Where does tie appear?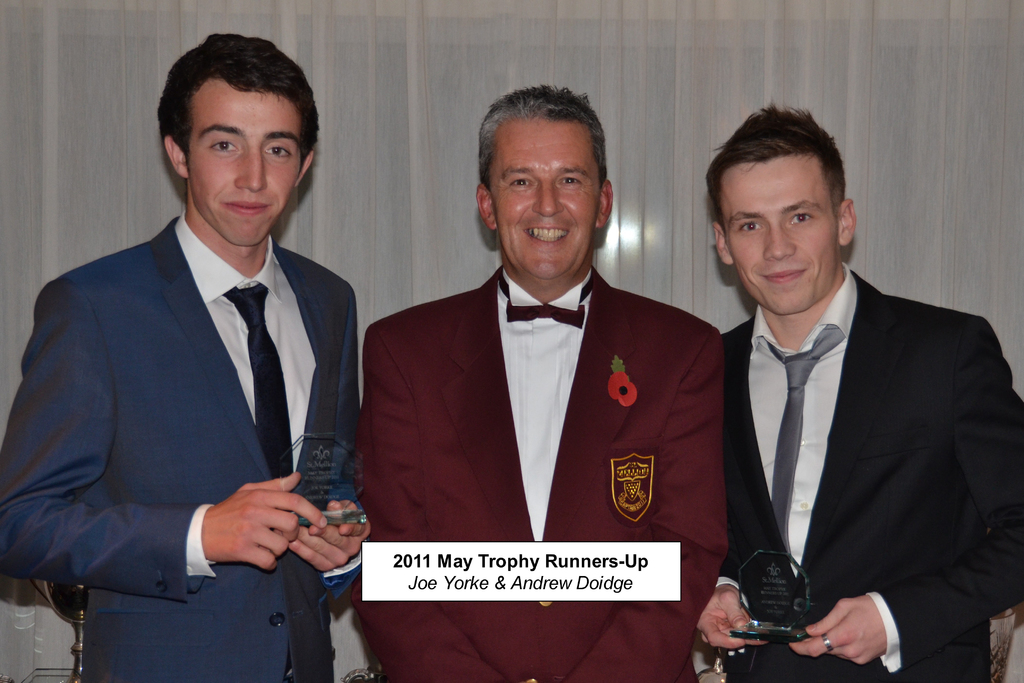
Appears at l=499, t=264, r=597, b=325.
